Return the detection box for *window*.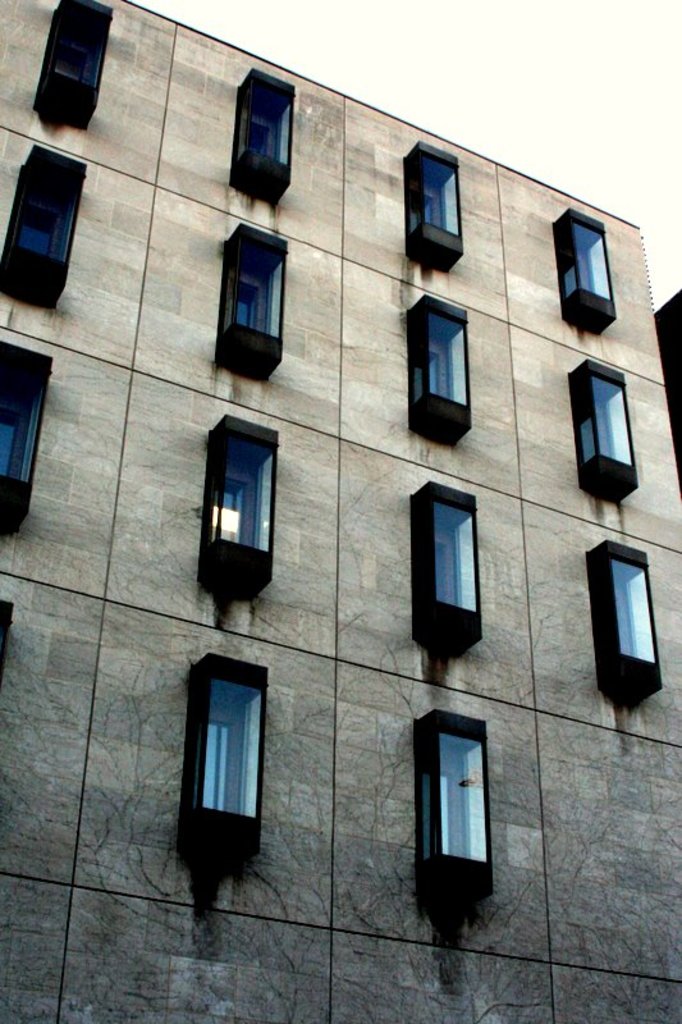
{"x1": 198, "y1": 415, "x2": 276, "y2": 596}.
